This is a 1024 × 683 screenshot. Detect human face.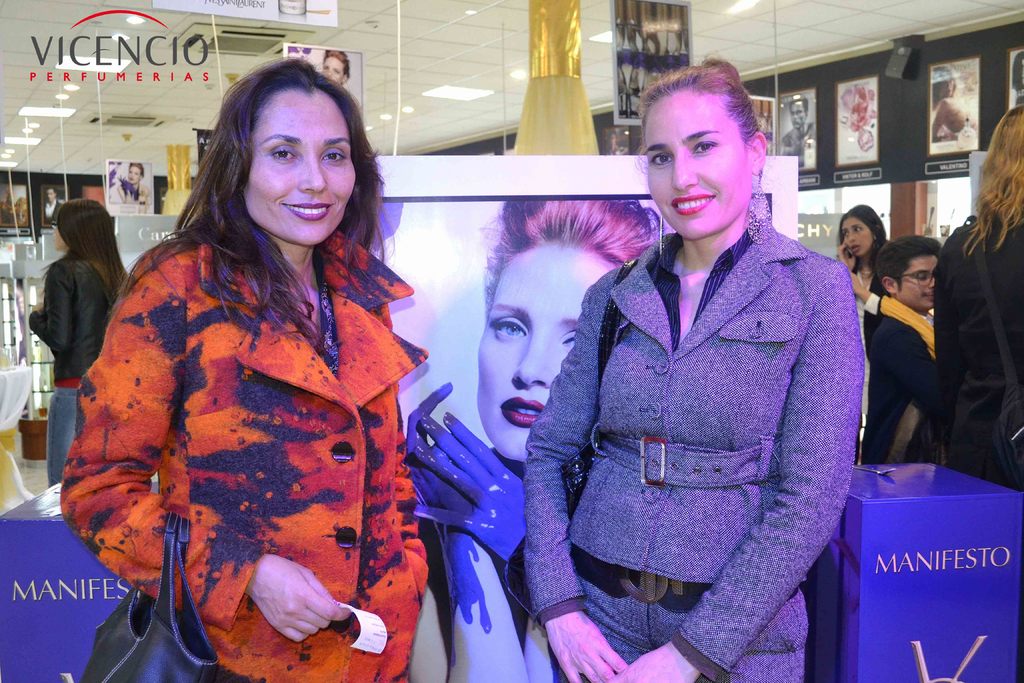
bbox(127, 166, 141, 183).
